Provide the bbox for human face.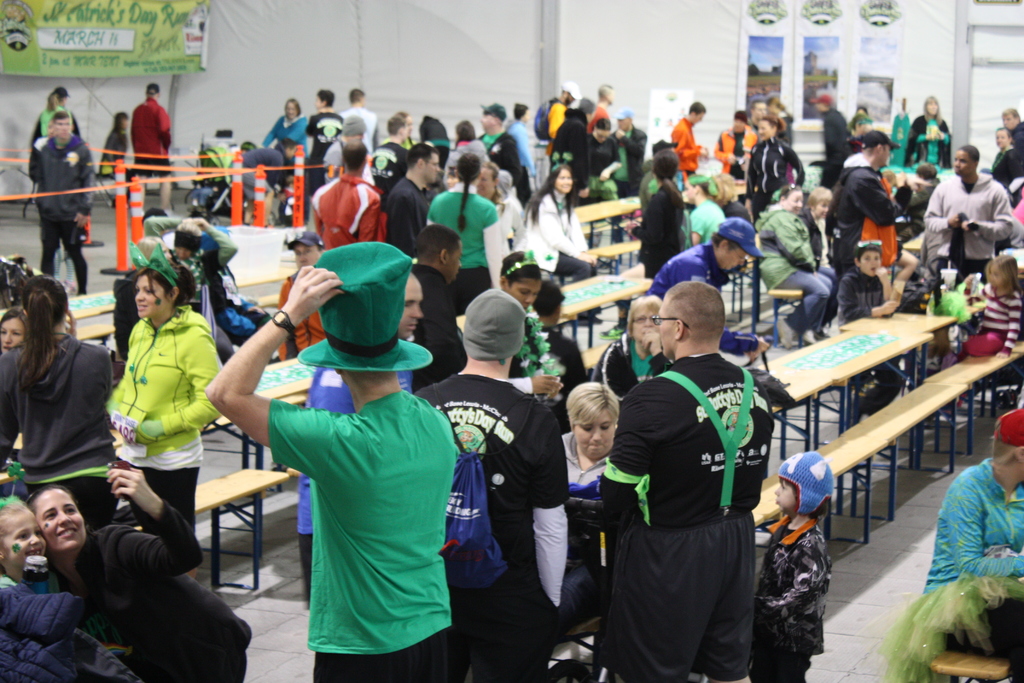
x1=658 y1=300 x2=677 y2=353.
